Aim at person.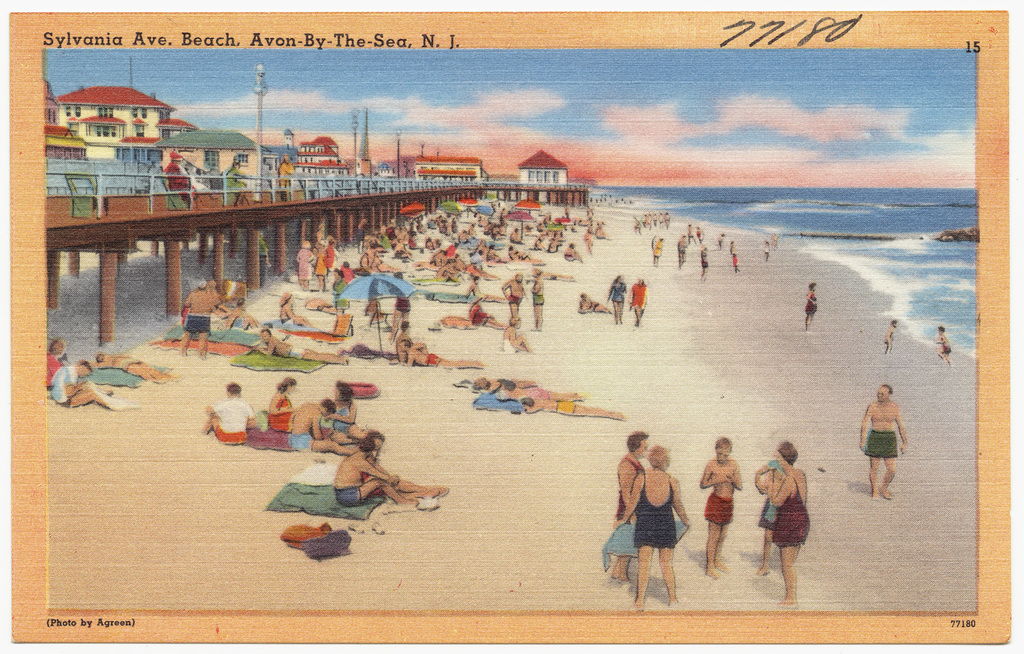
Aimed at [338,261,354,286].
